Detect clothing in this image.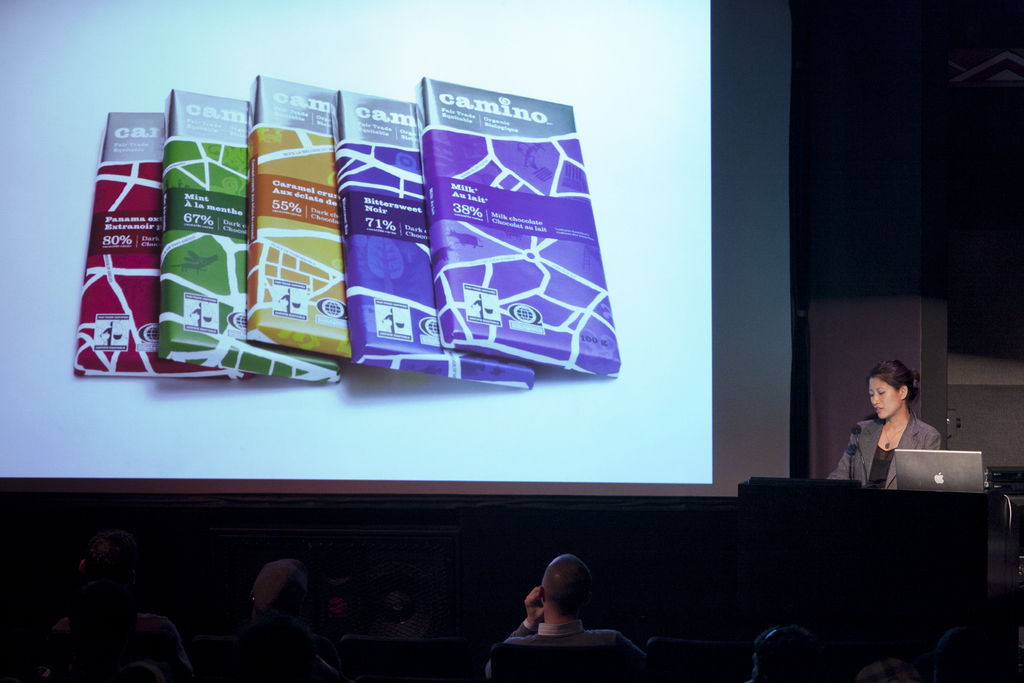
Detection: 235 618 335 666.
